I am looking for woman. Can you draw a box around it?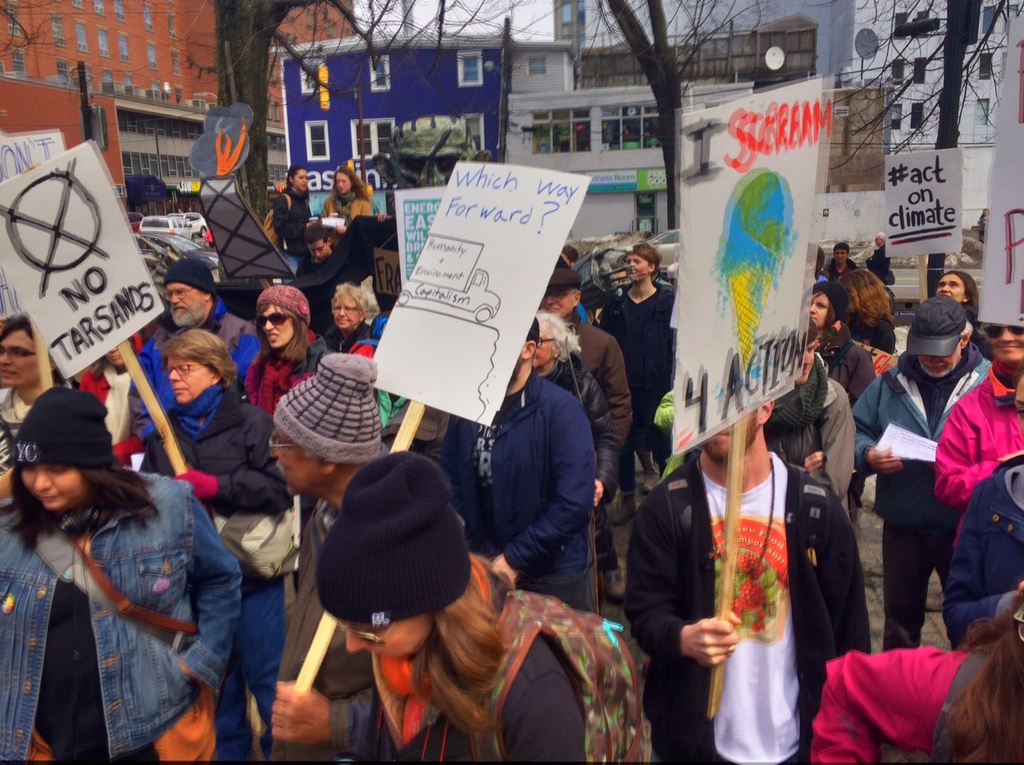
Sure, the bounding box is select_region(319, 283, 370, 350).
